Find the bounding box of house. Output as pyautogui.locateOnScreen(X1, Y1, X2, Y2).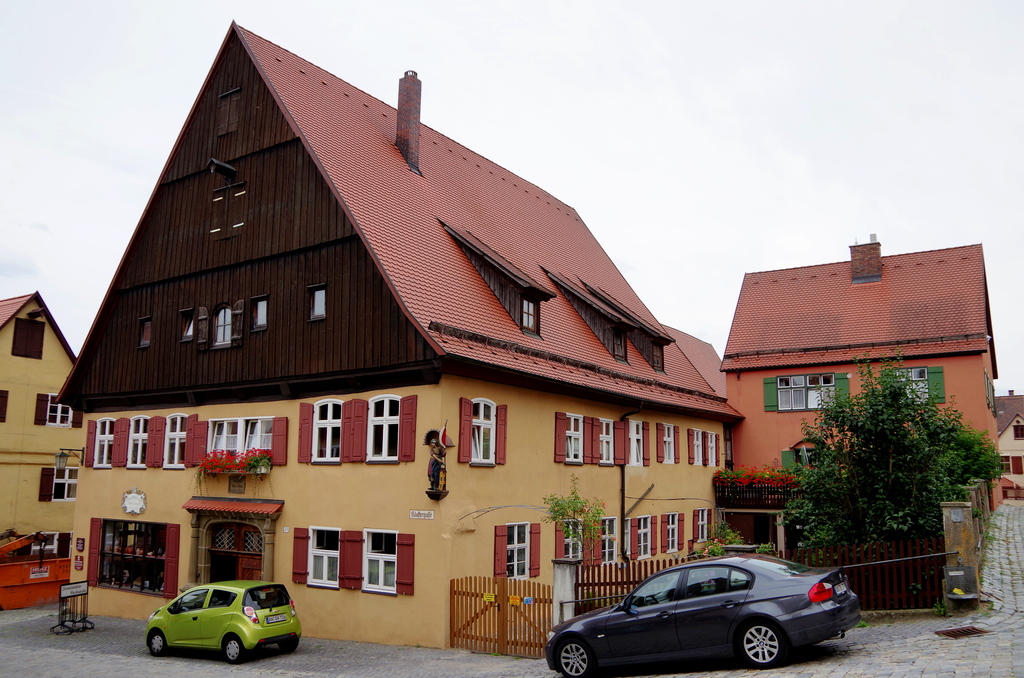
pyautogui.locateOnScreen(995, 386, 1023, 498).
